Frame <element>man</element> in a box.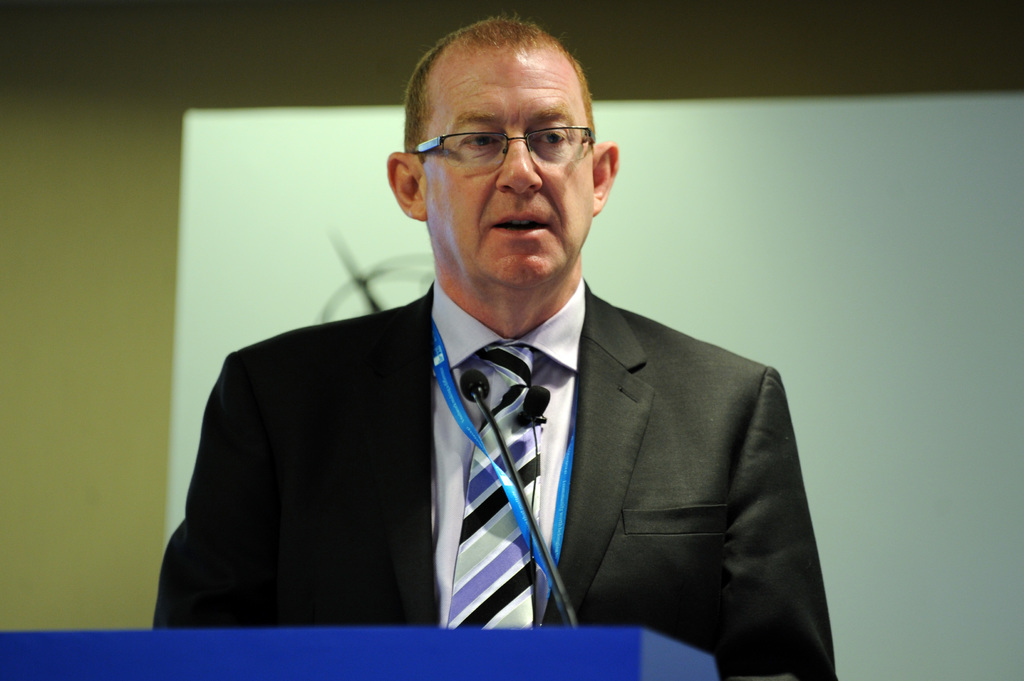
[x1=154, y1=4, x2=854, y2=680].
